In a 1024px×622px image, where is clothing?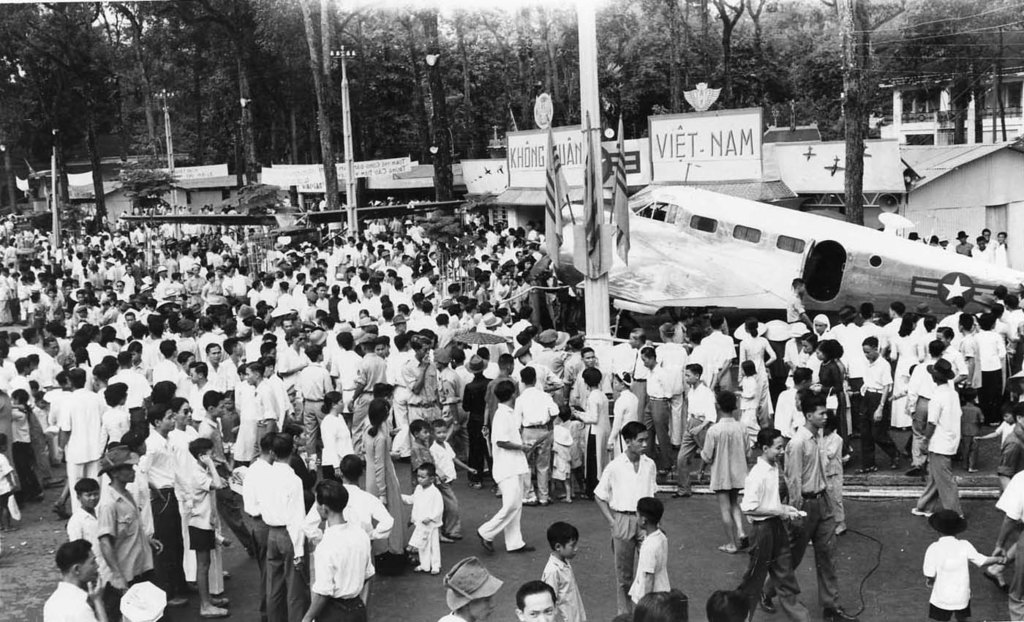
box=[41, 574, 102, 621].
